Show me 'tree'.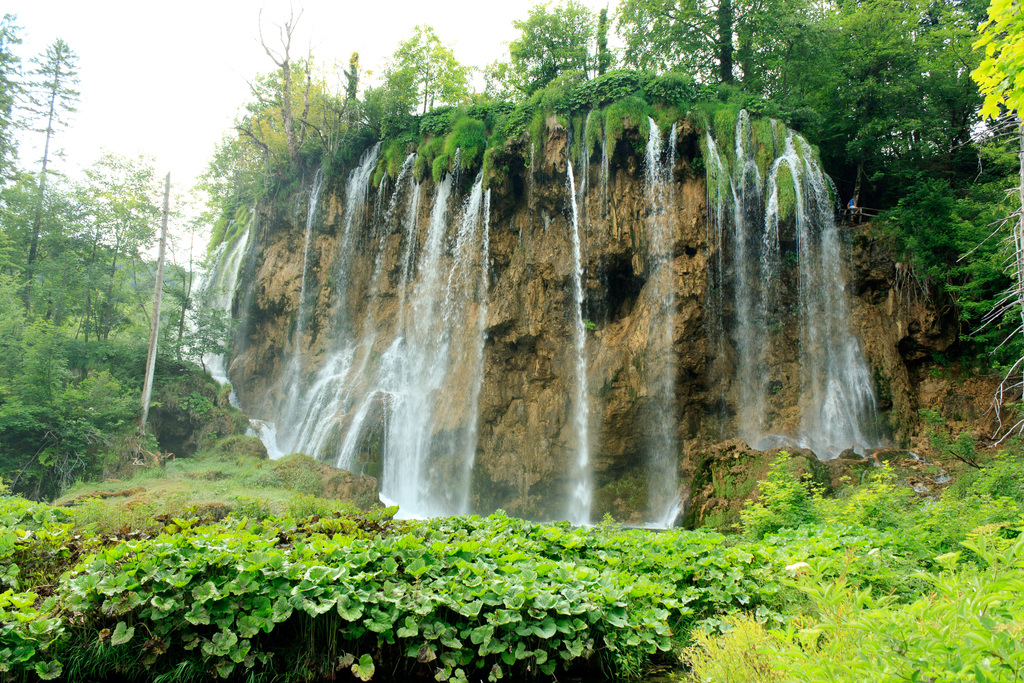
'tree' is here: x1=756, y1=0, x2=941, y2=217.
